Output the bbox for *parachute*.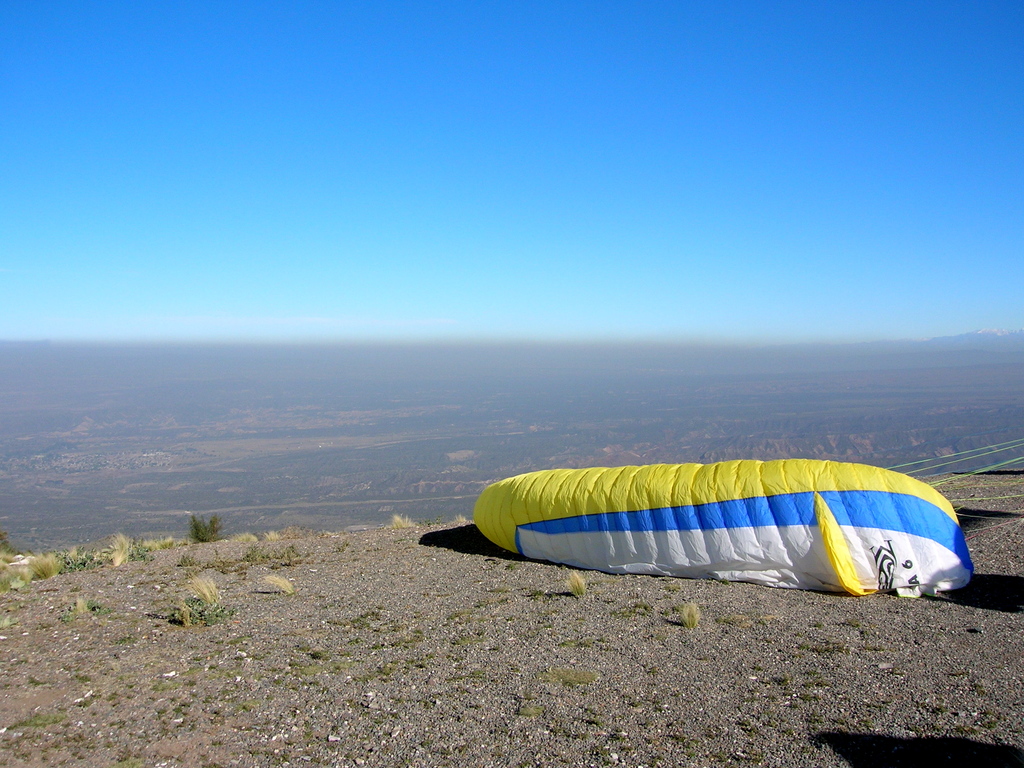
{"x1": 471, "y1": 458, "x2": 975, "y2": 600}.
